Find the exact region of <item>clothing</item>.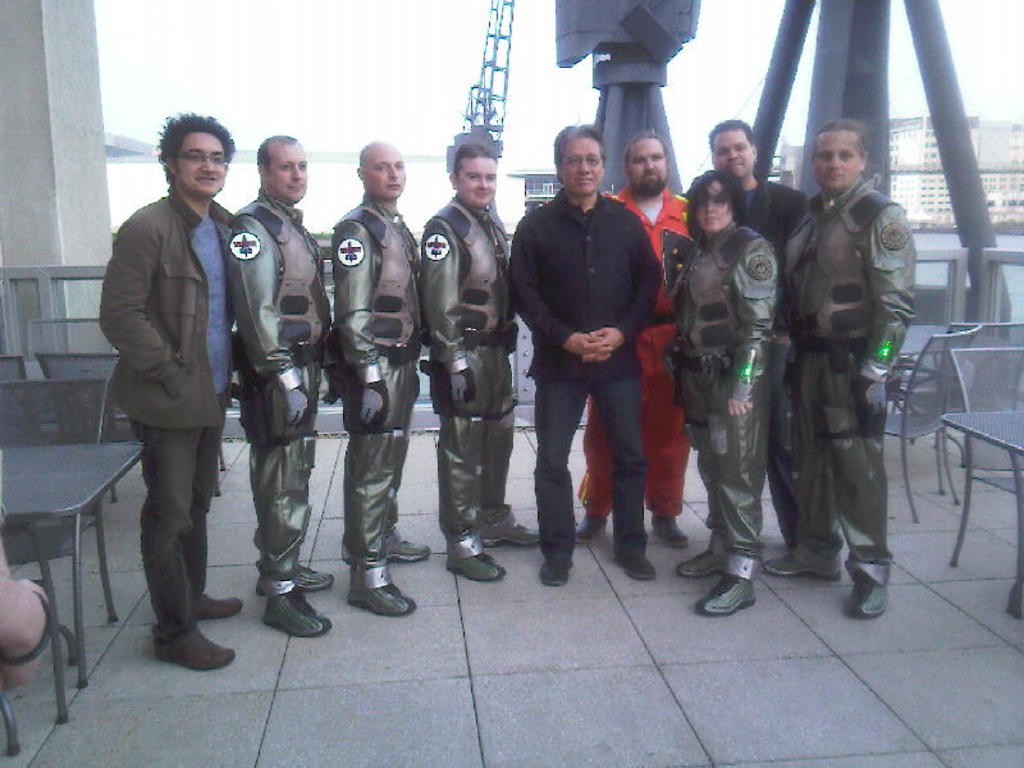
Exact region: pyautogui.locateOnScreen(774, 170, 919, 575).
